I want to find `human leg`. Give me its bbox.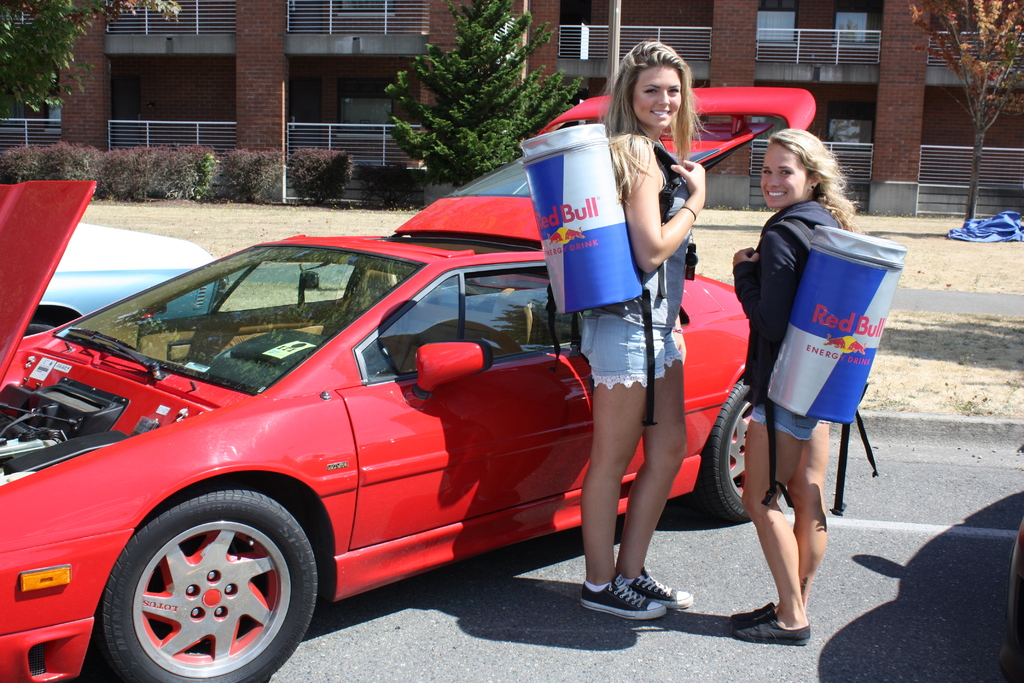
{"x1": 584, "y1": 341, "x2": 669, "y2": 620}.
